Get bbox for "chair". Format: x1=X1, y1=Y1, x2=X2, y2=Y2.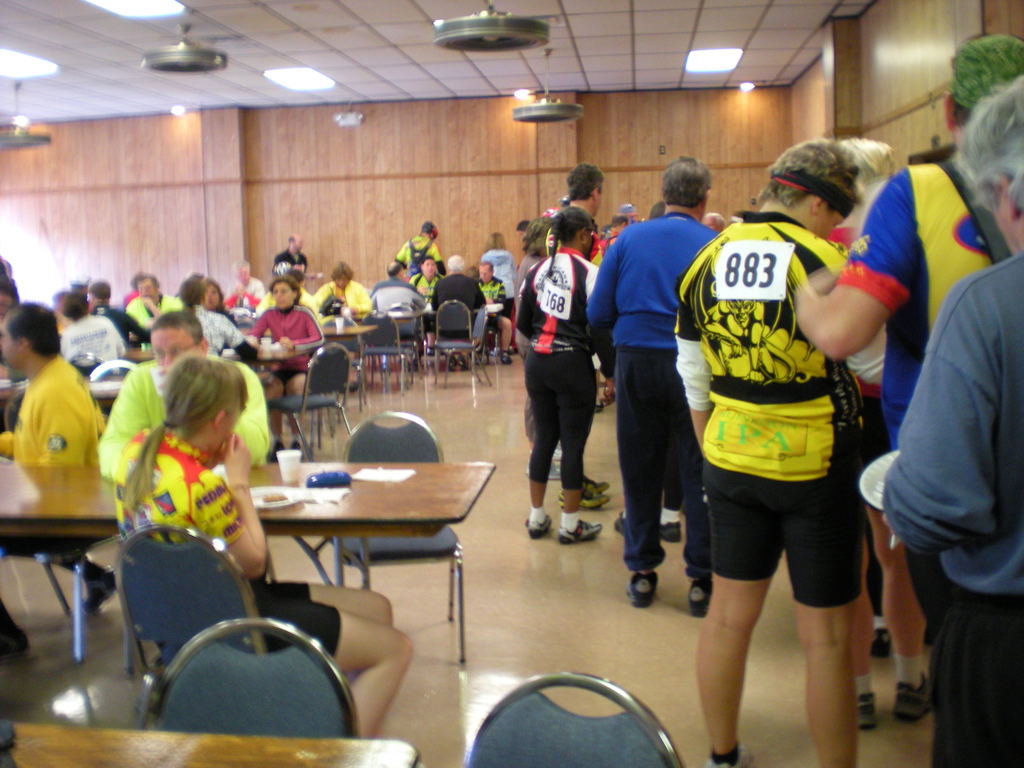
x1=83, y1=355, x2=139, y2=387.
